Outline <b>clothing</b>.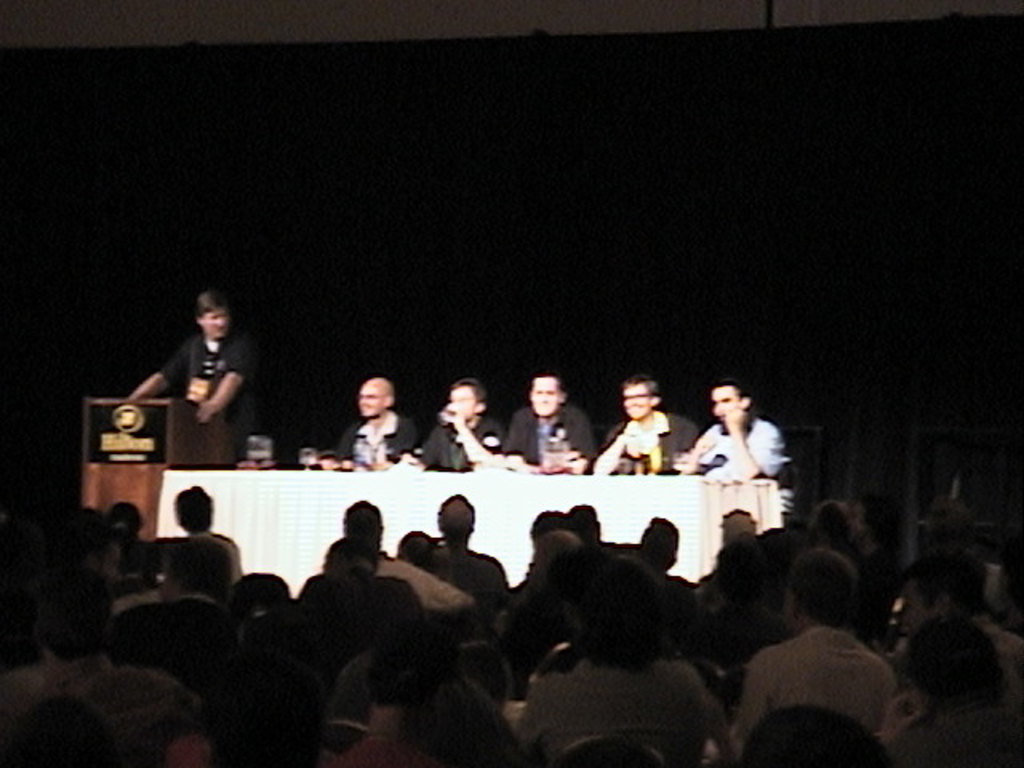
Outline: box=[146, 326, 242, 472].
